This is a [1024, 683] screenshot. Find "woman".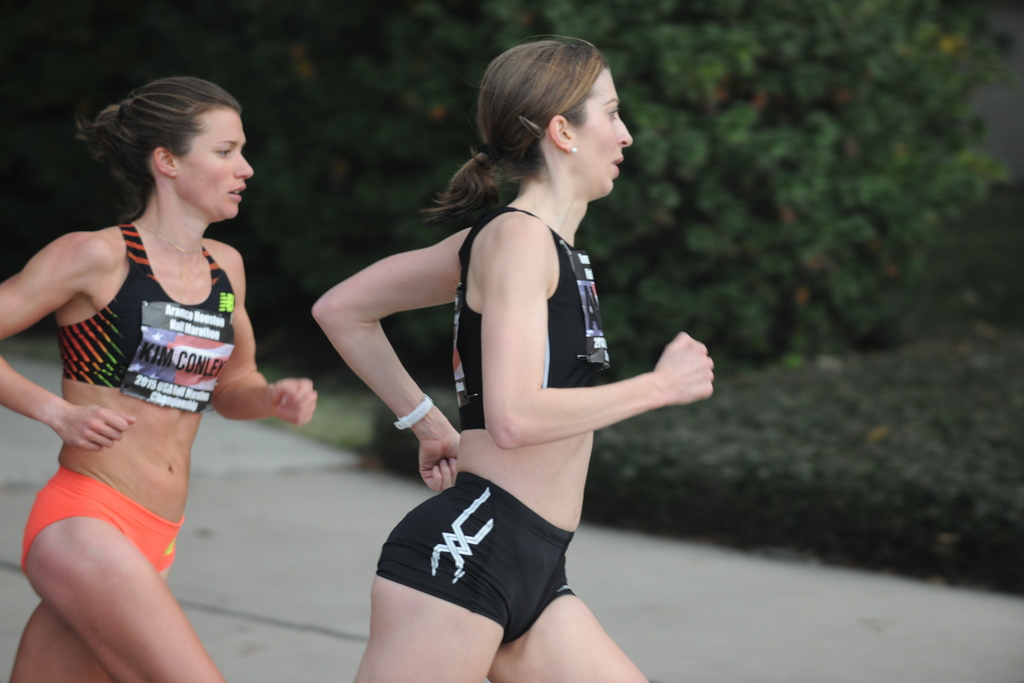
Bounding box: select_region(299, 78, 672, 682).
